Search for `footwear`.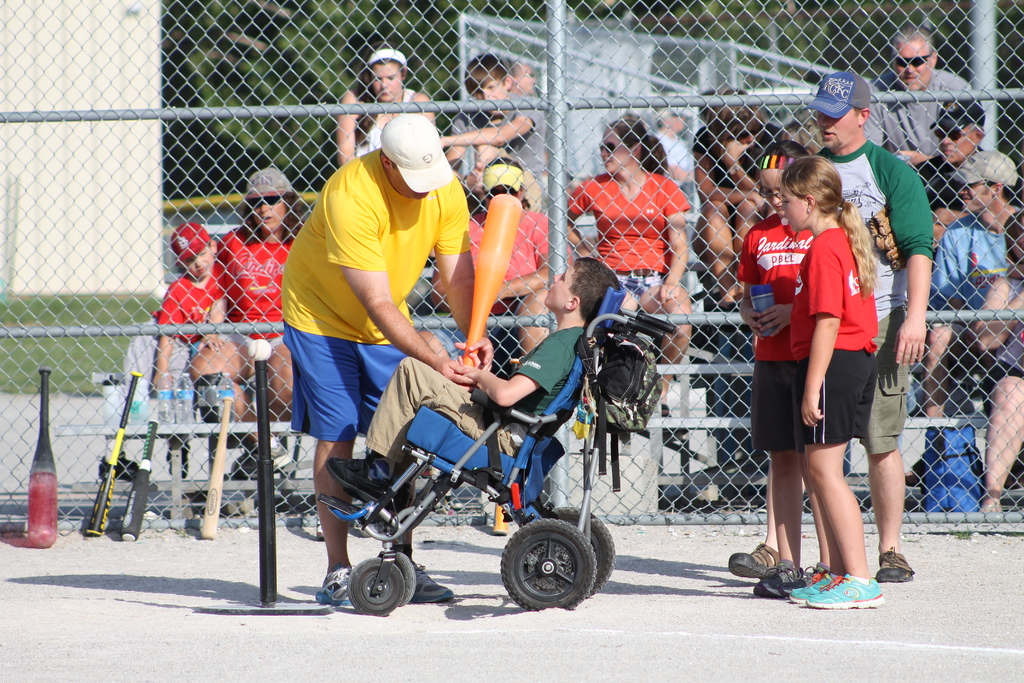
Found at bbox(413, 562, 456, 604).
